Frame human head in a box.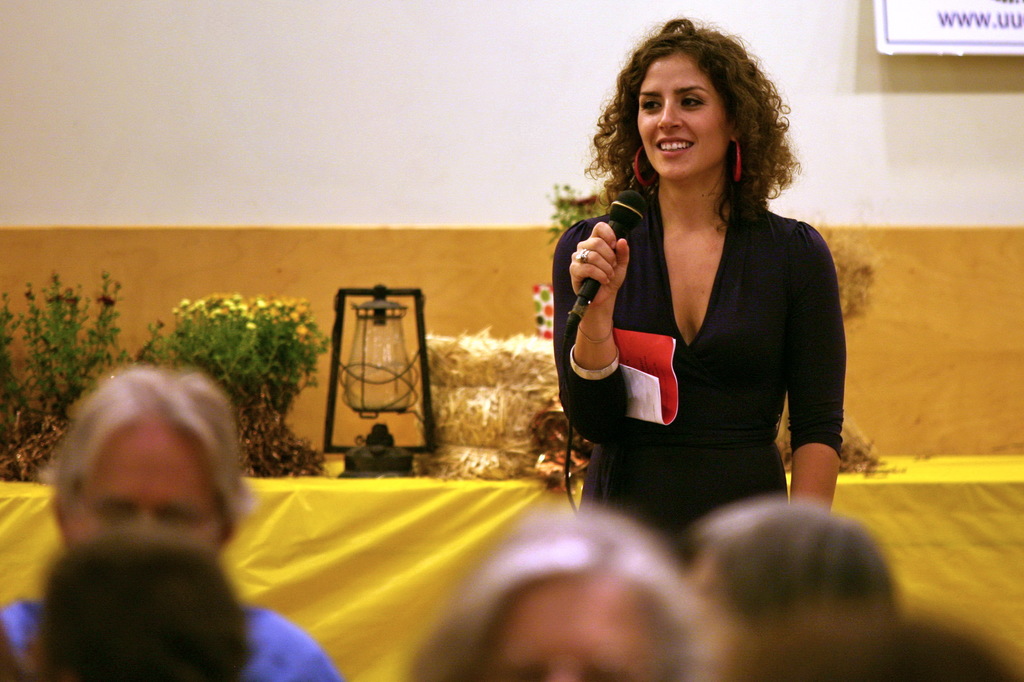
685, 492, 902, 658.
